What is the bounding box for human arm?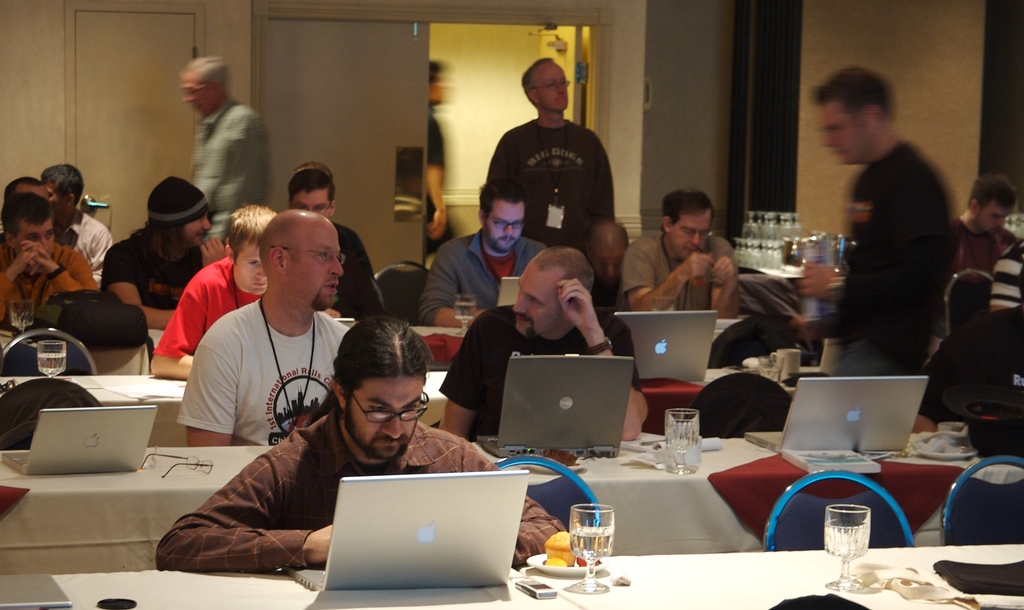
Rect(435, 432, 568, 572).
